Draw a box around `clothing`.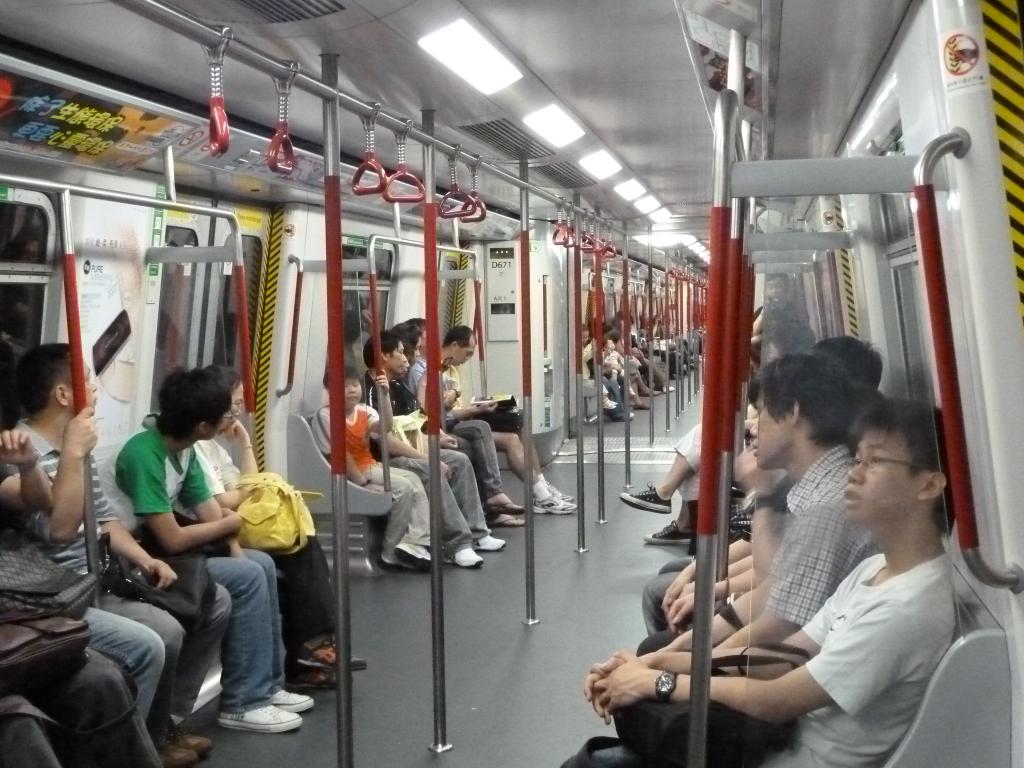
Rect(111, 422, 282, 708).
